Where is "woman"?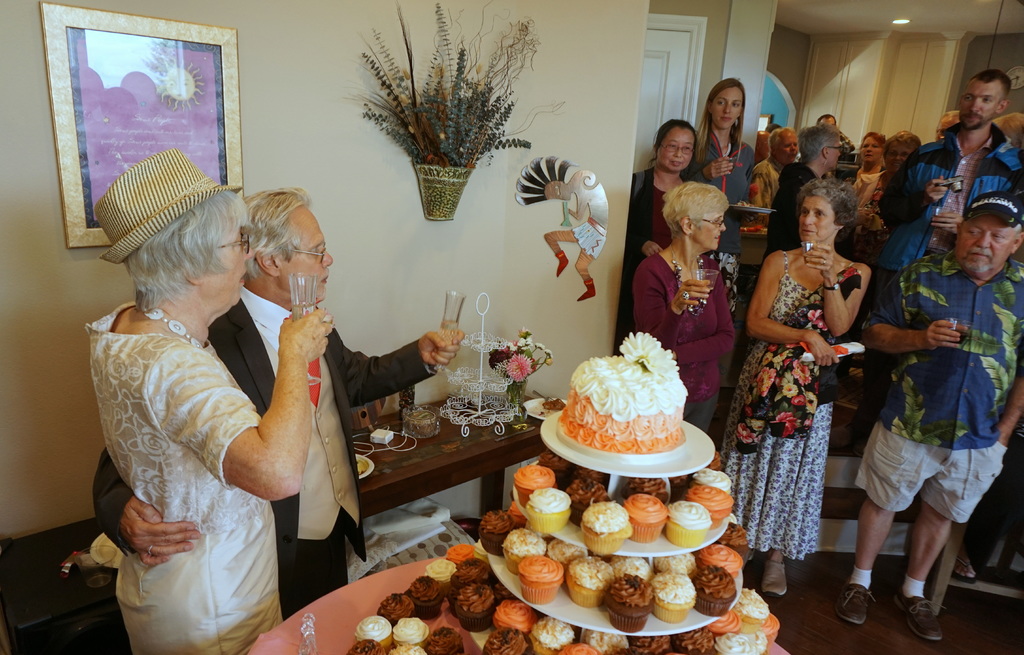
{"x1": 631, "y1": 121, "x2": 698, "y2": 271}.
